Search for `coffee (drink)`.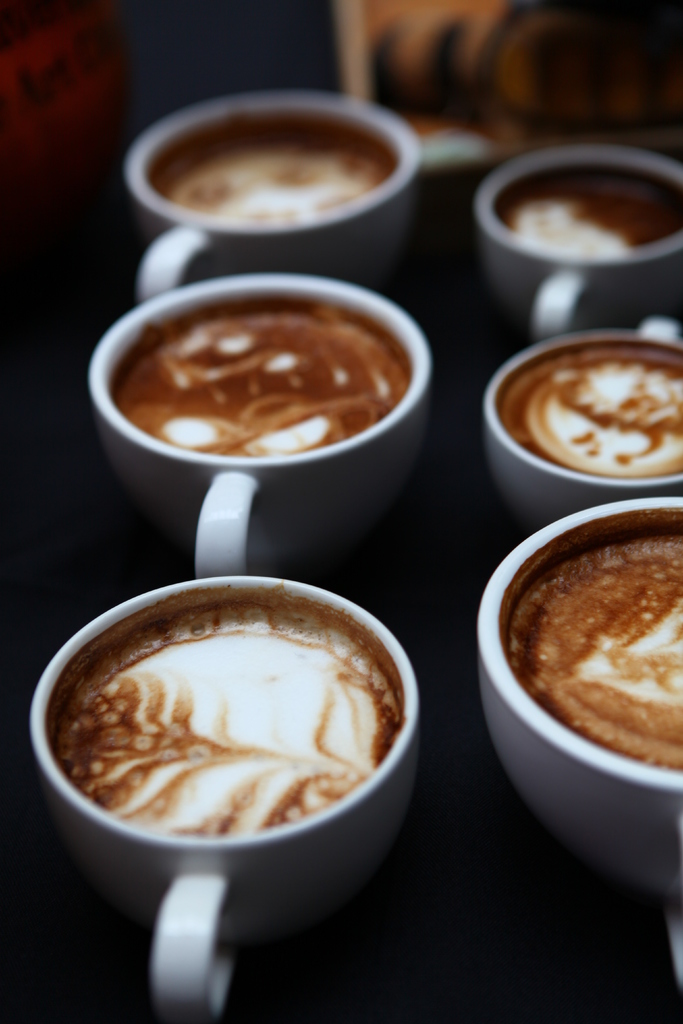
Found at left=112, top=302, right=417, bottom=461.
